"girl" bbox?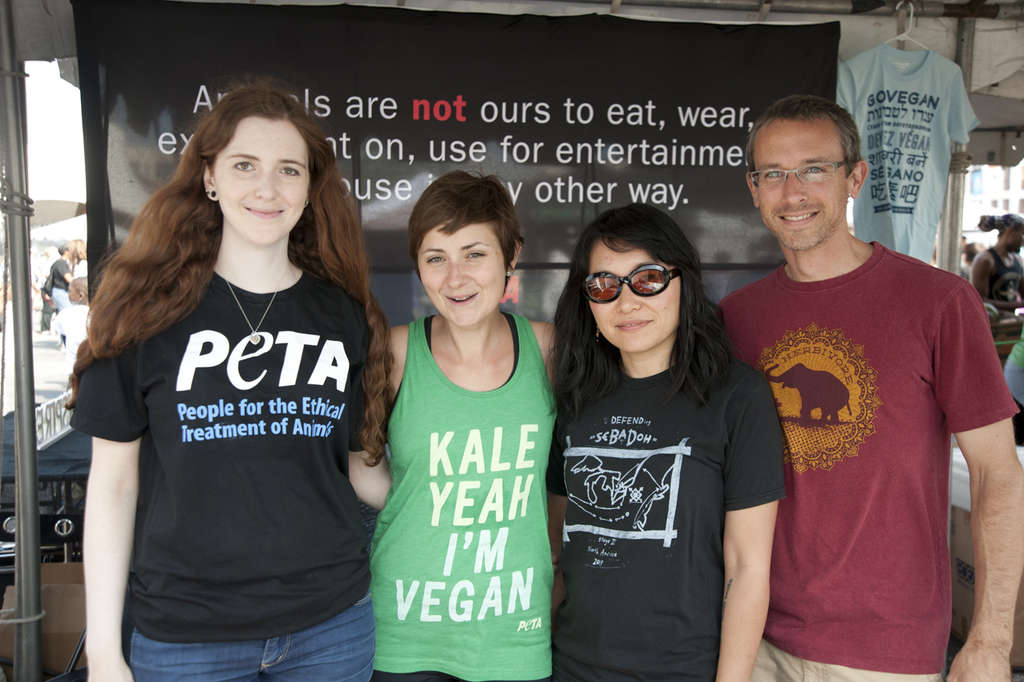
Rect(58, 85, 395, 681)
